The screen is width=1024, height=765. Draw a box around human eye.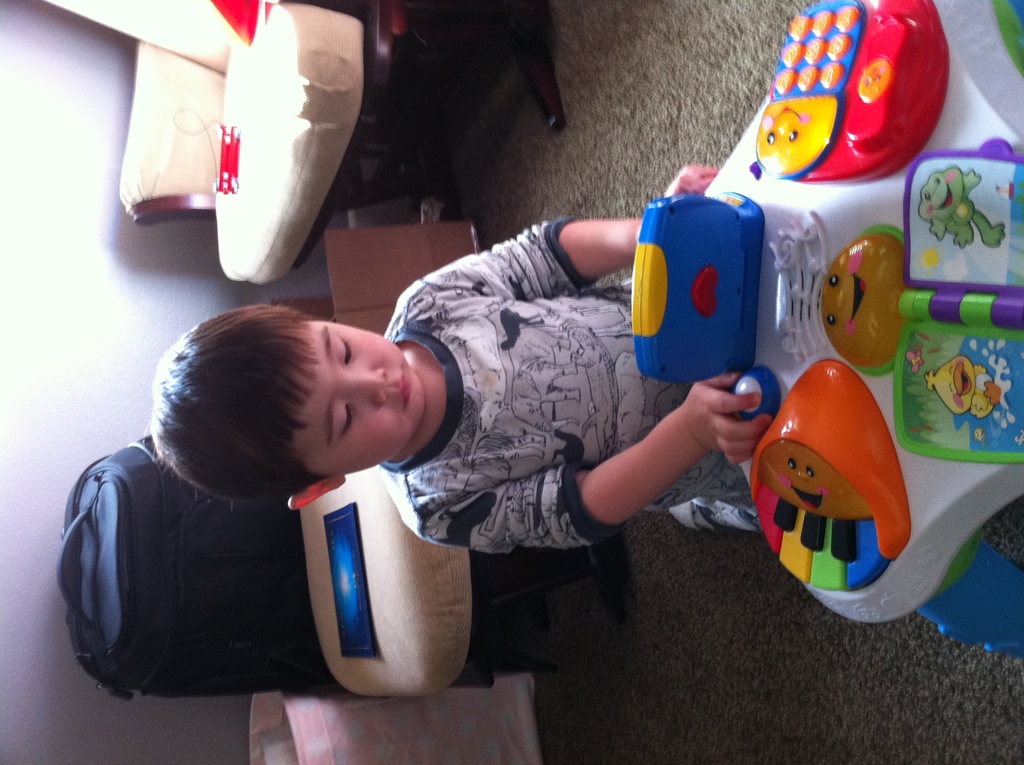
bbox=[338, 402, 350, 436].
